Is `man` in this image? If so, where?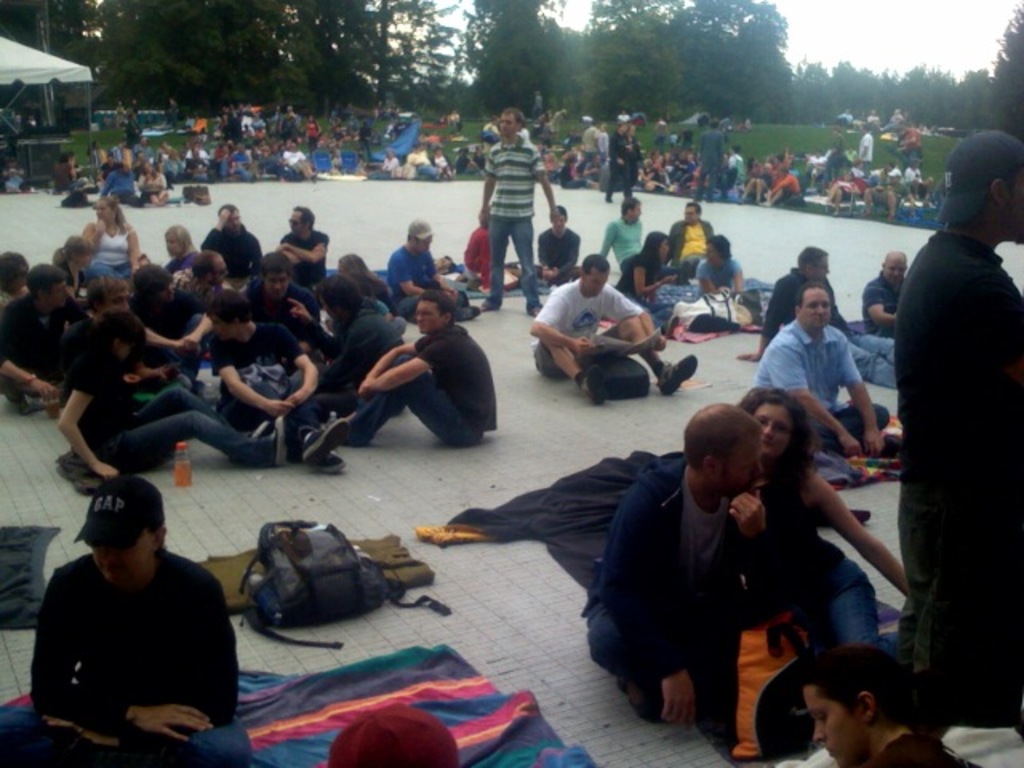
Yes, at locate(856, 250, 915, 338).
